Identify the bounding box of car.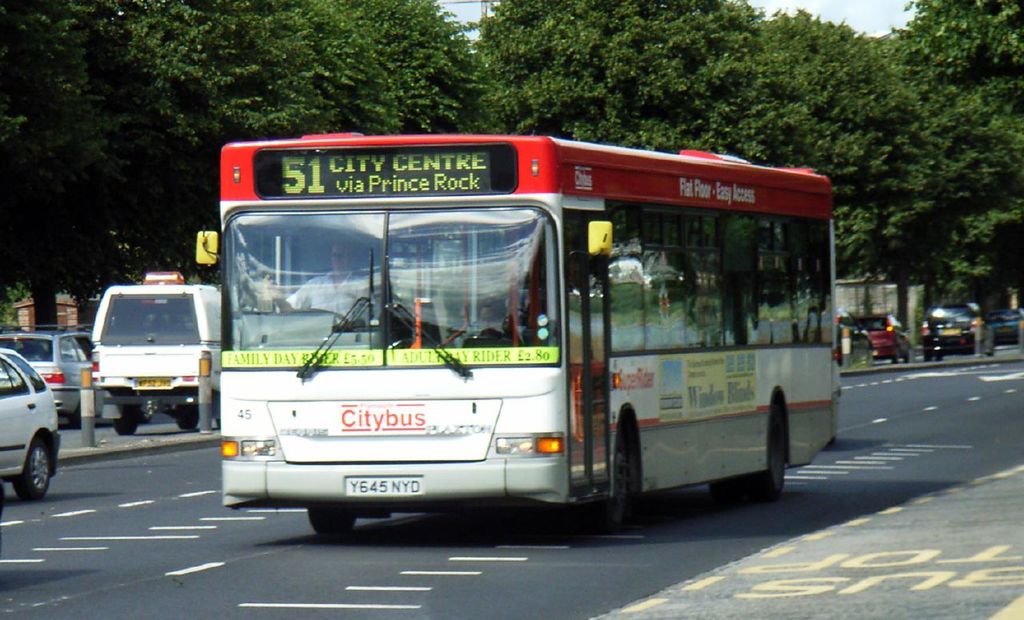
[x1=917, y1=300, x2=996, y2=362].
